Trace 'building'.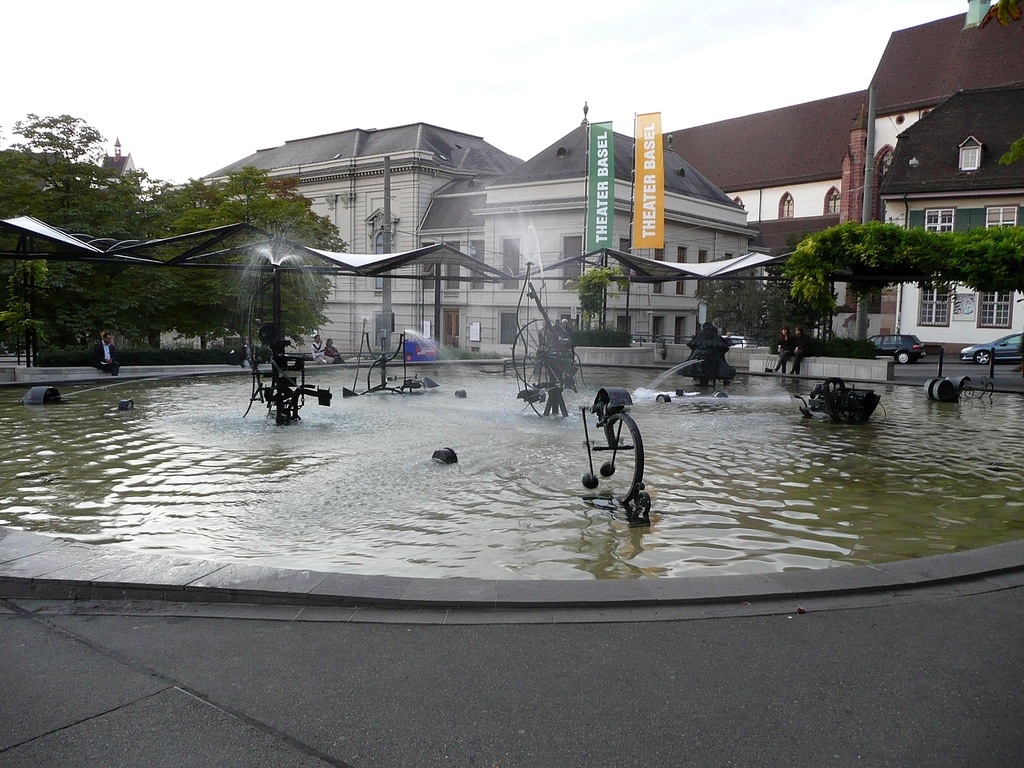
Traced to [x1=657, y1=2, x2=1023, y2=358].
